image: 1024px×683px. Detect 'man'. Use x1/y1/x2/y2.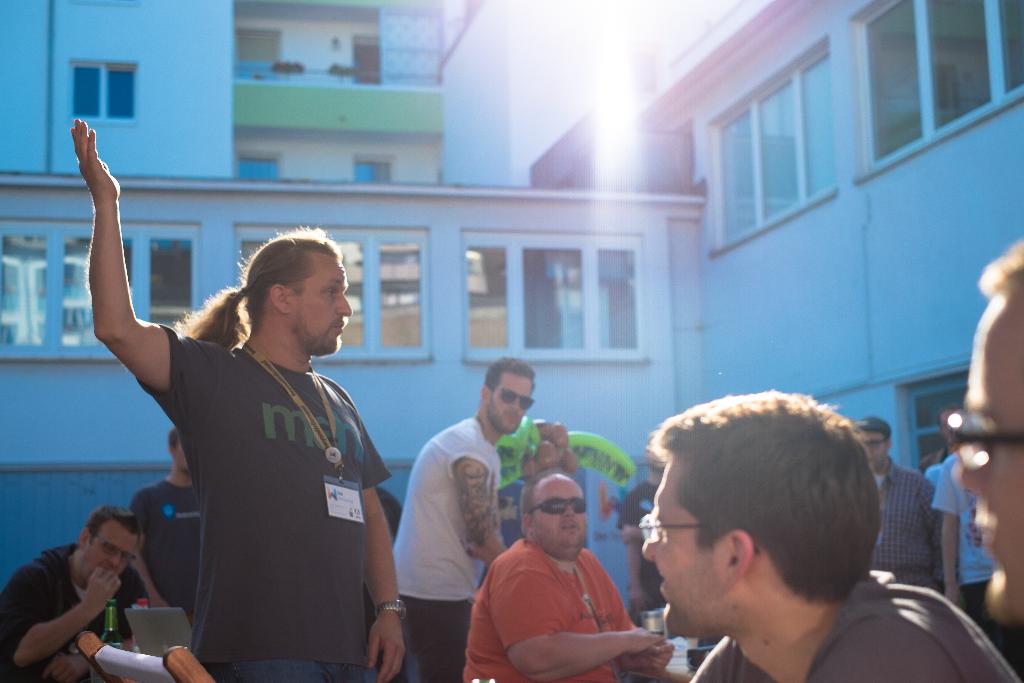
852/416/952/593.
